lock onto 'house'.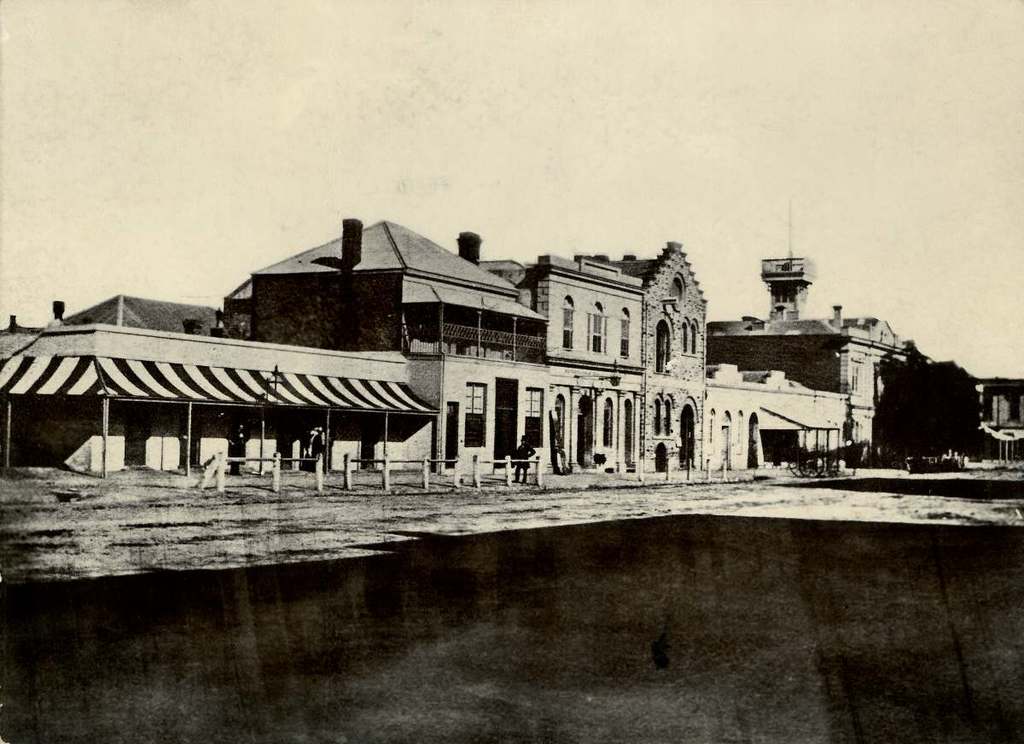
Locked: (57,290,235,338).
